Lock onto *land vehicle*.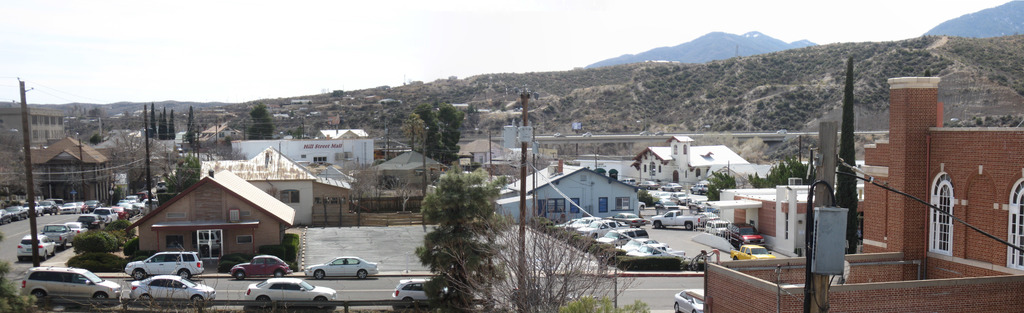
Locked: 106:200:157:221.
